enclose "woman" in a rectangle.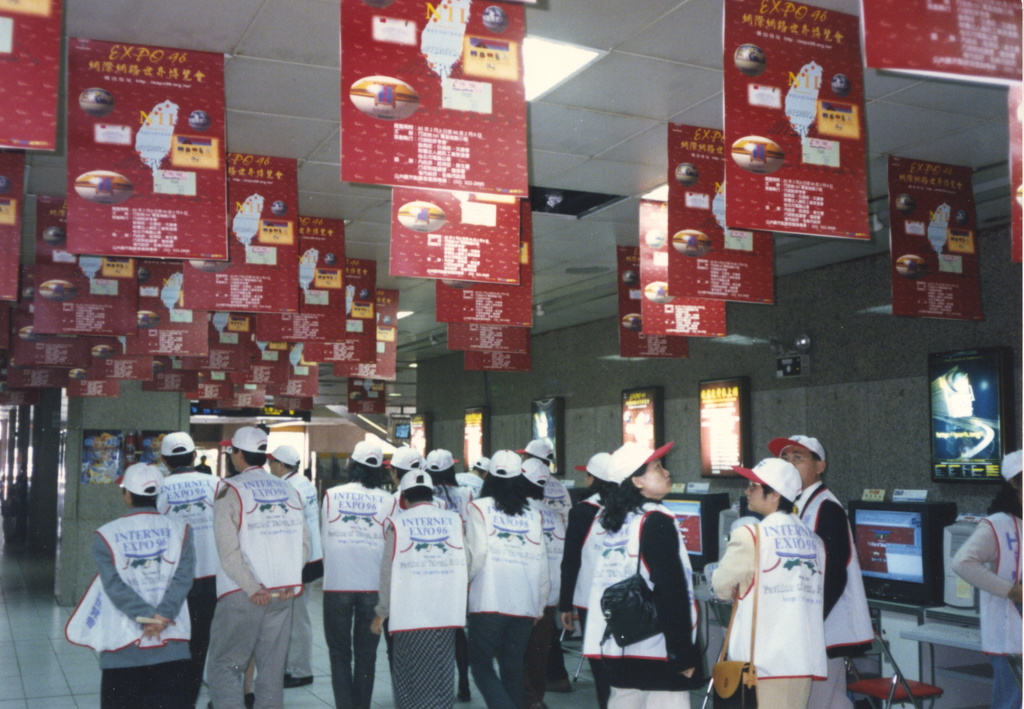
left=463, top=446, right=575, bottom=703.
